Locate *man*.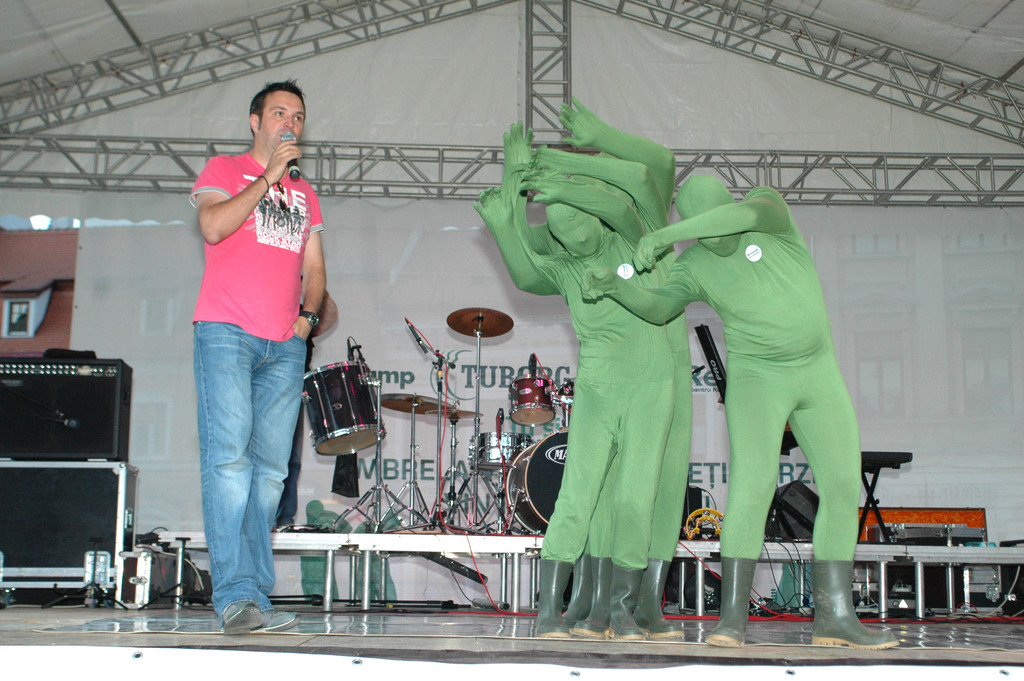
Bounding box: region(493, 106, 689, 640).
